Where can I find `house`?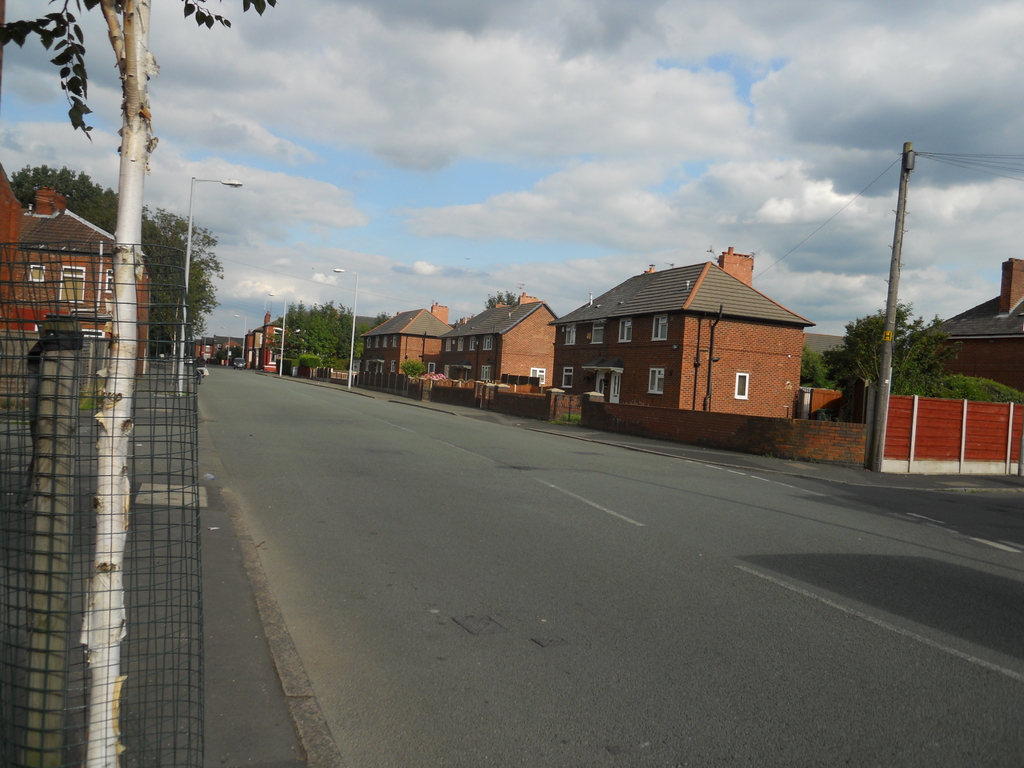
You can find it at box(906, 264, 1019, 446).
